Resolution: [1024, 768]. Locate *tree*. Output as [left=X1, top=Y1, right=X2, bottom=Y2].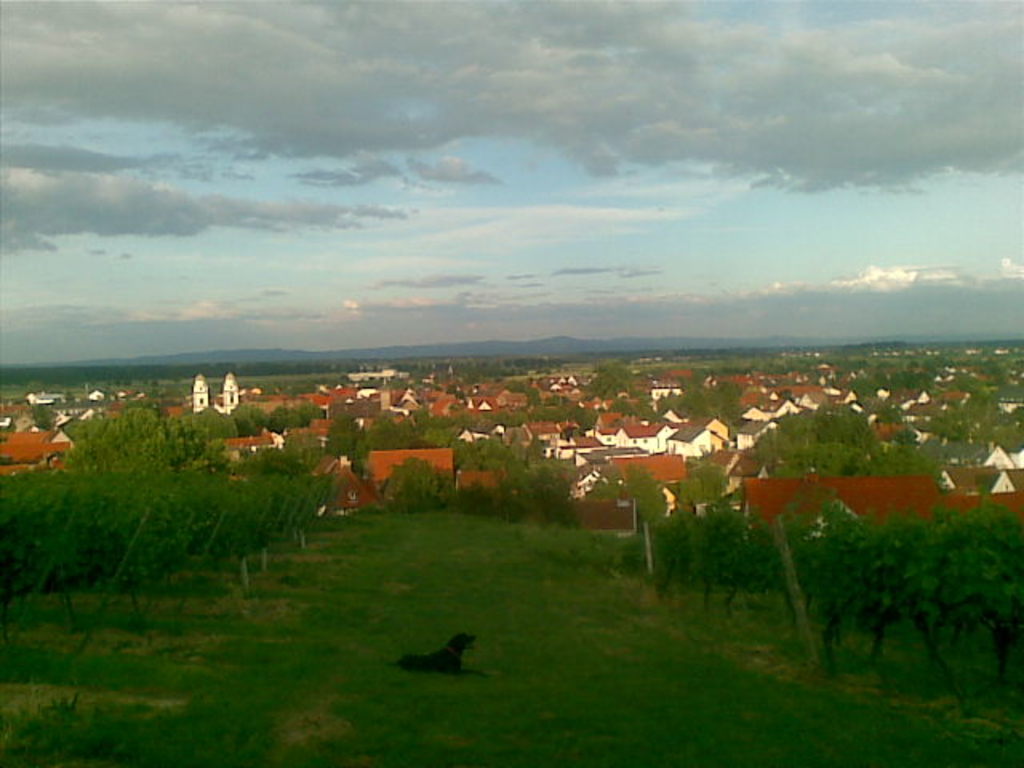
[left=579, top=362, right=637, bottom=395].
